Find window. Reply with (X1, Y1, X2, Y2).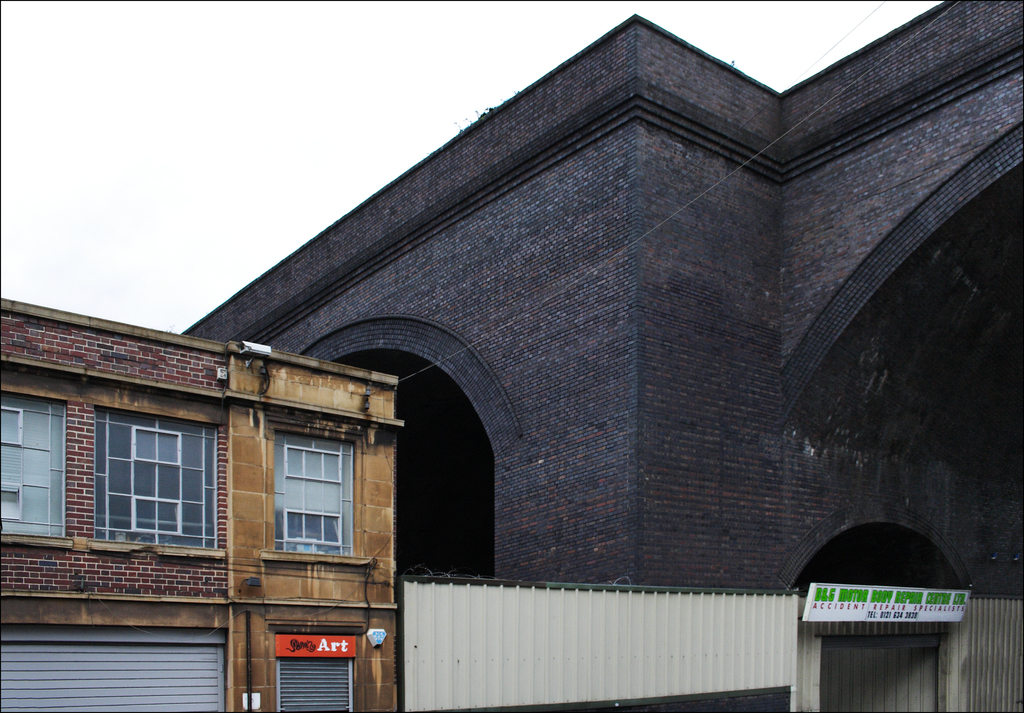
(97, 411, 219, 556).
